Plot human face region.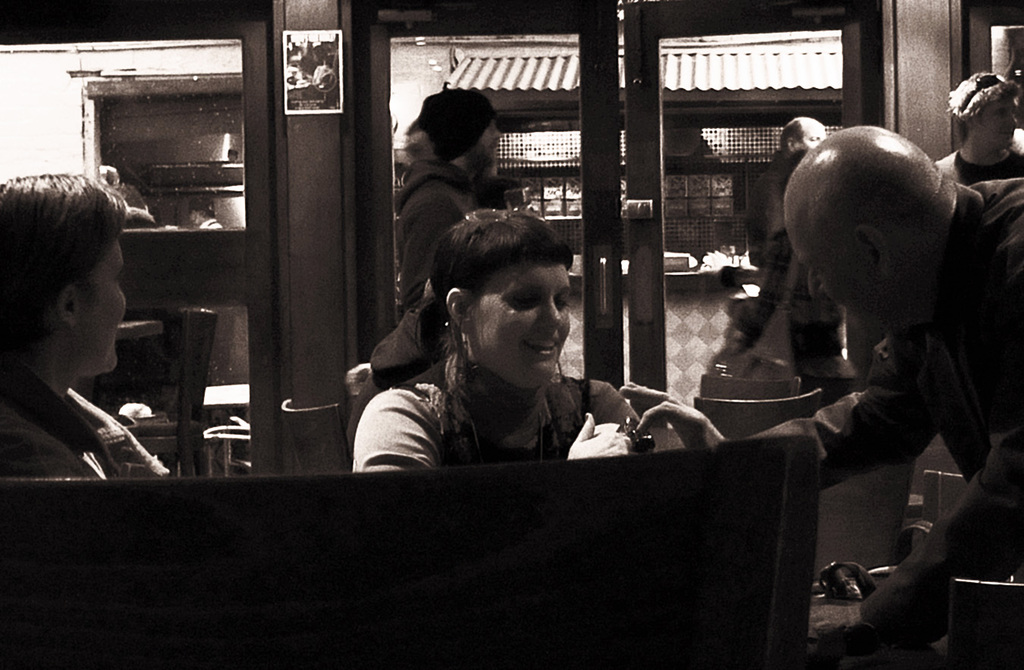
Plotted at left=800, top=124, right=825, bottom=150.
